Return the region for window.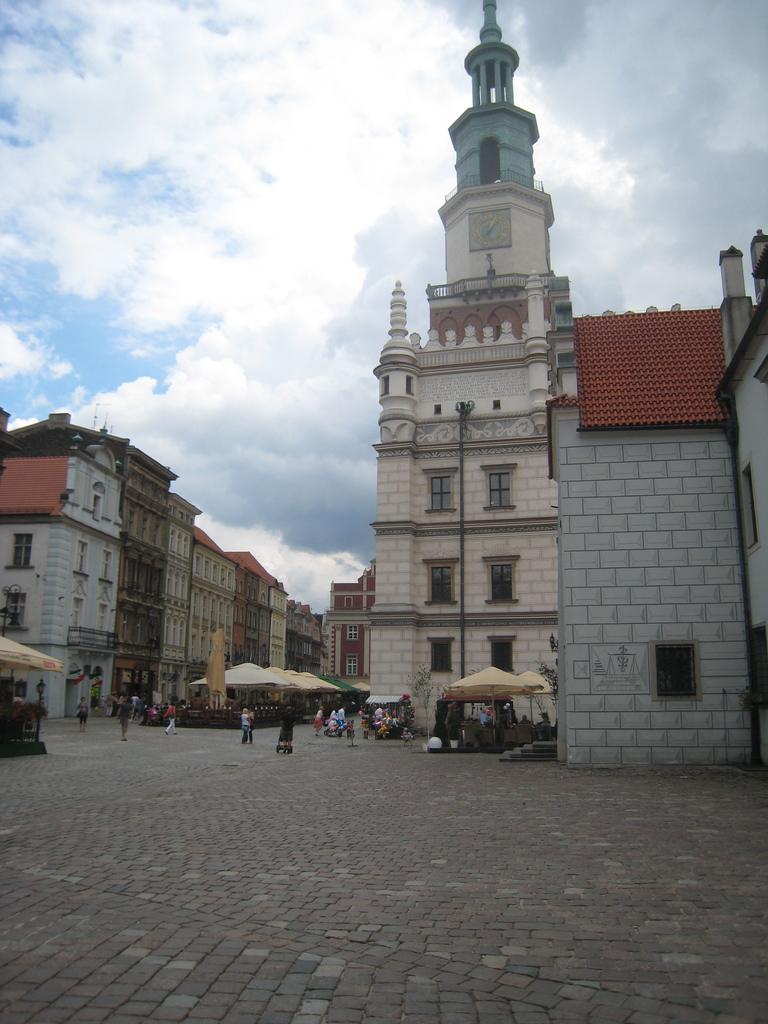
l=346, t=624, r=362, b=643.
